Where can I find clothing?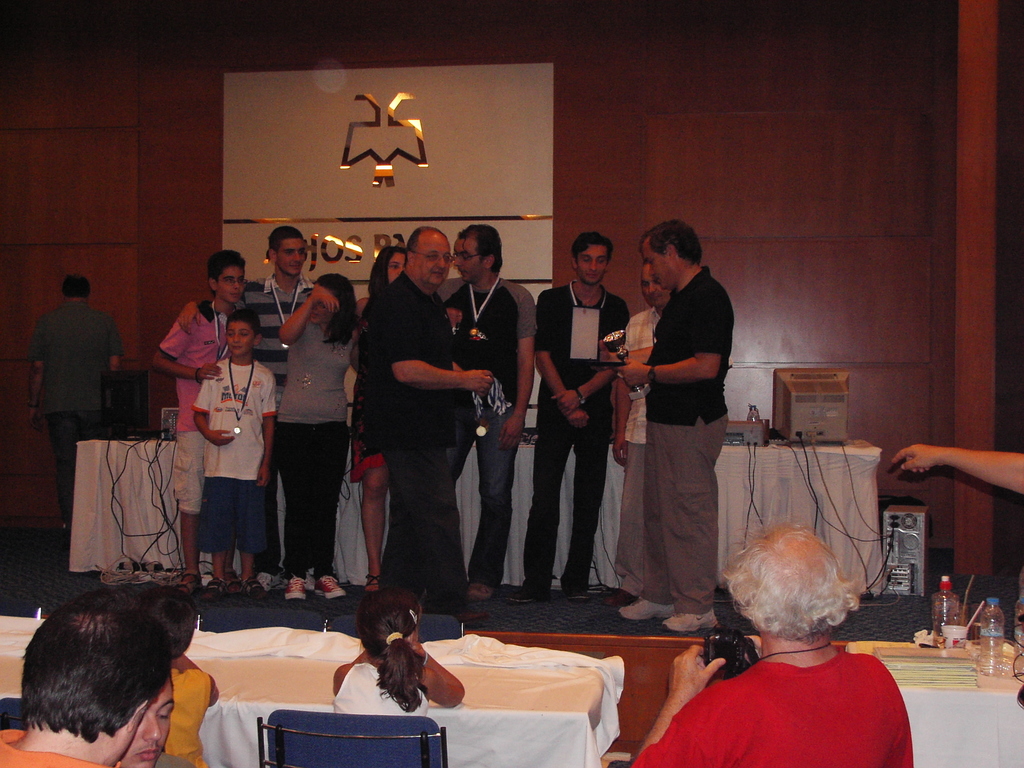
You can find it at (x1=683, y1=650, x2=918, y2=758).
